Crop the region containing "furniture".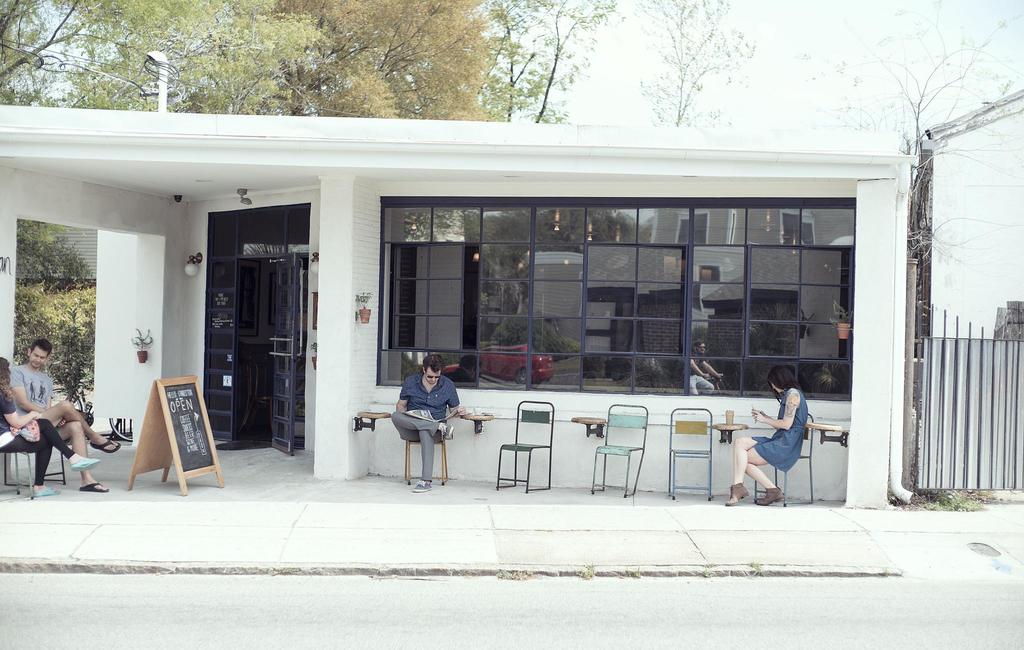
Crop region: (left=496, top=400, right=555, bottom=492).
